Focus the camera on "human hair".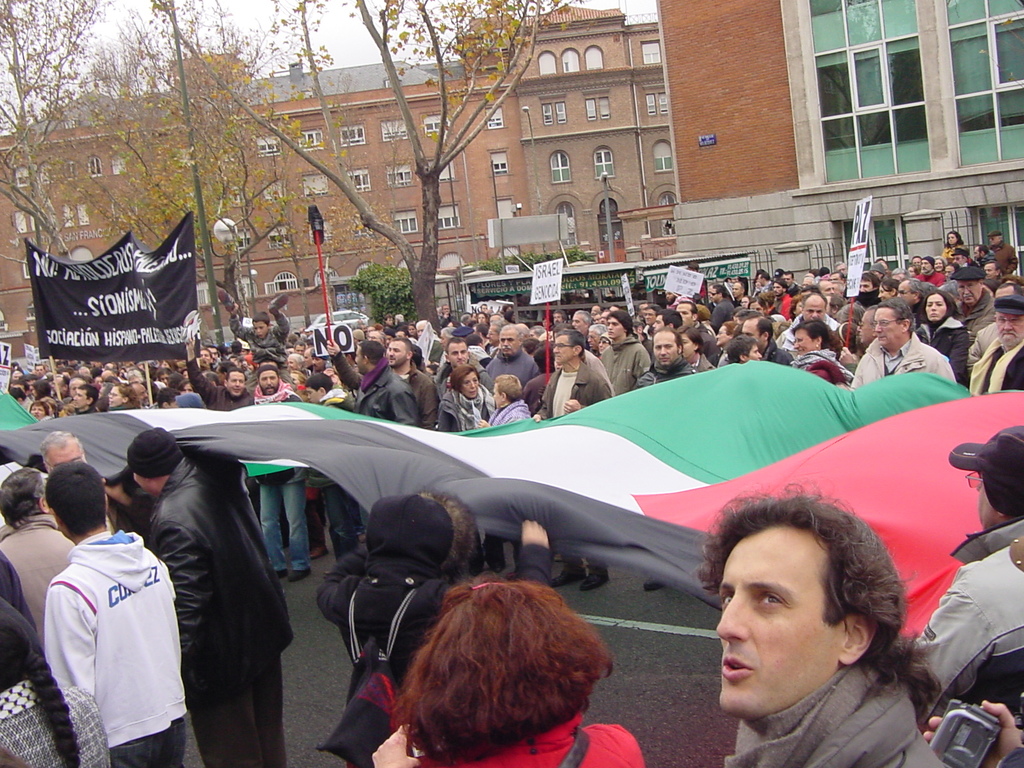
Focus region: region(9, 388, 26, 403).
